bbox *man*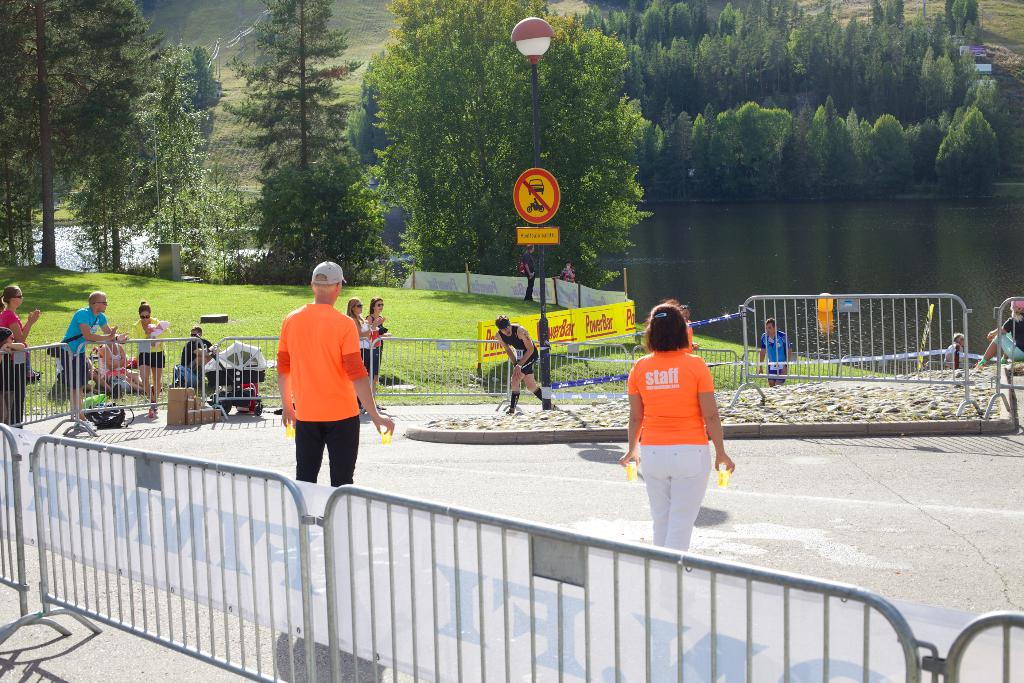
x1=758, y1=315, x2=792, y2=387
